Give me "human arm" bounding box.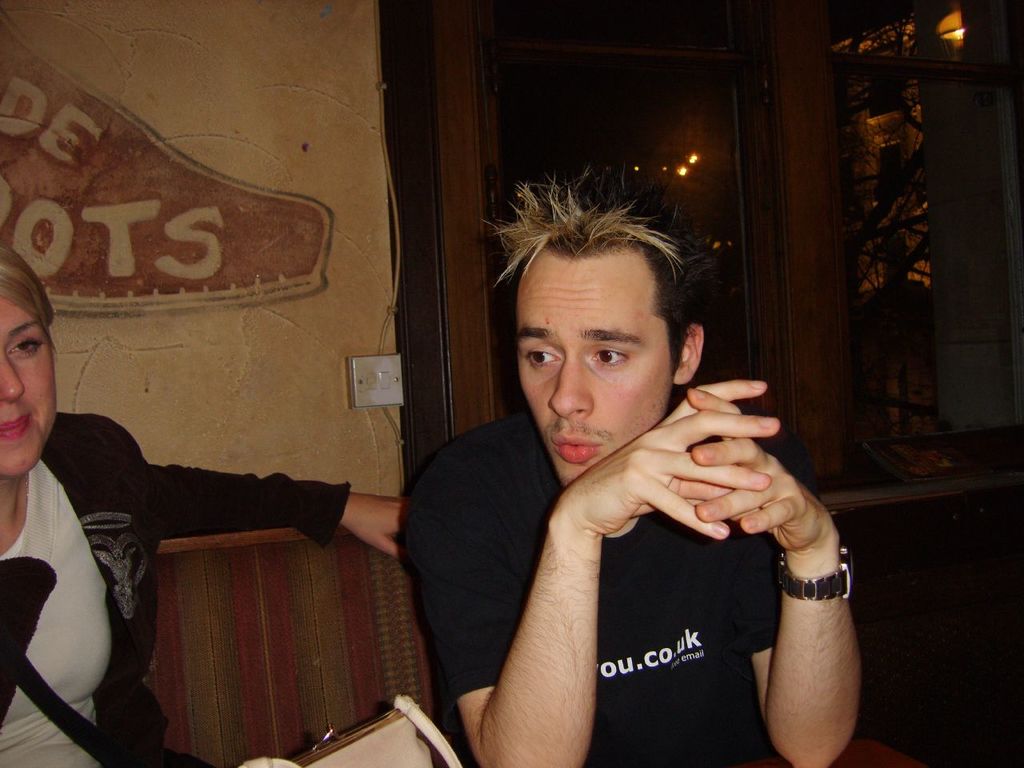
x1=110 y1=422 x2=418 y2=566.
